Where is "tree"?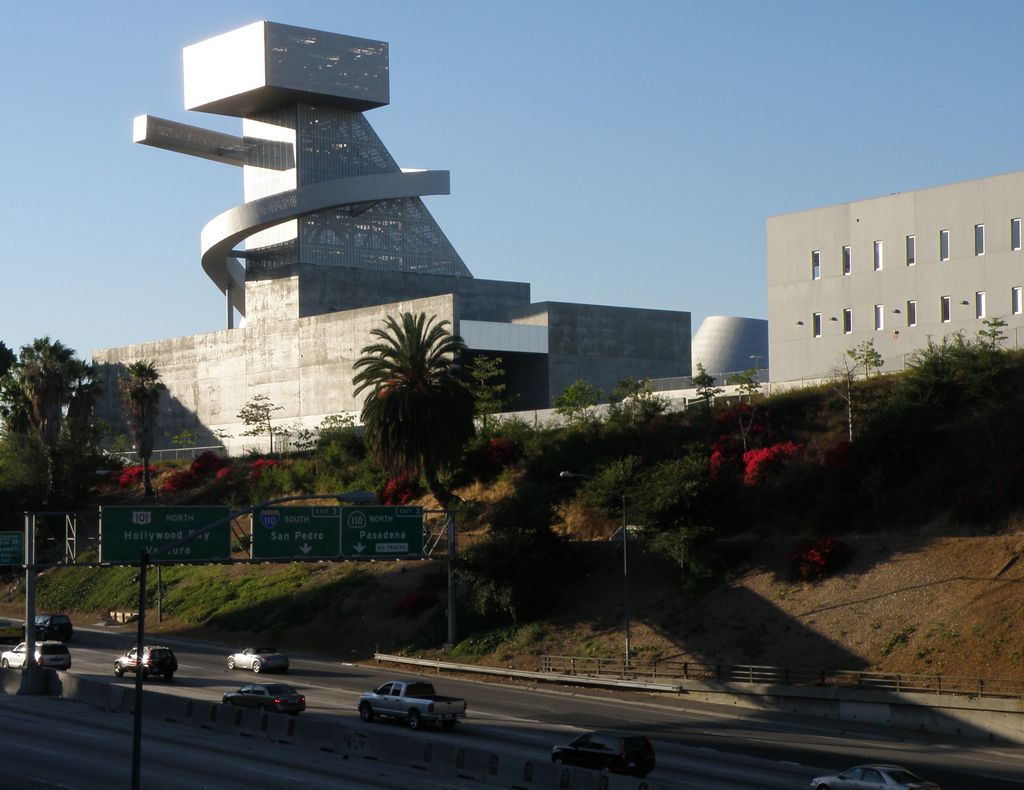
BBox(466, 350, 511, 456).
